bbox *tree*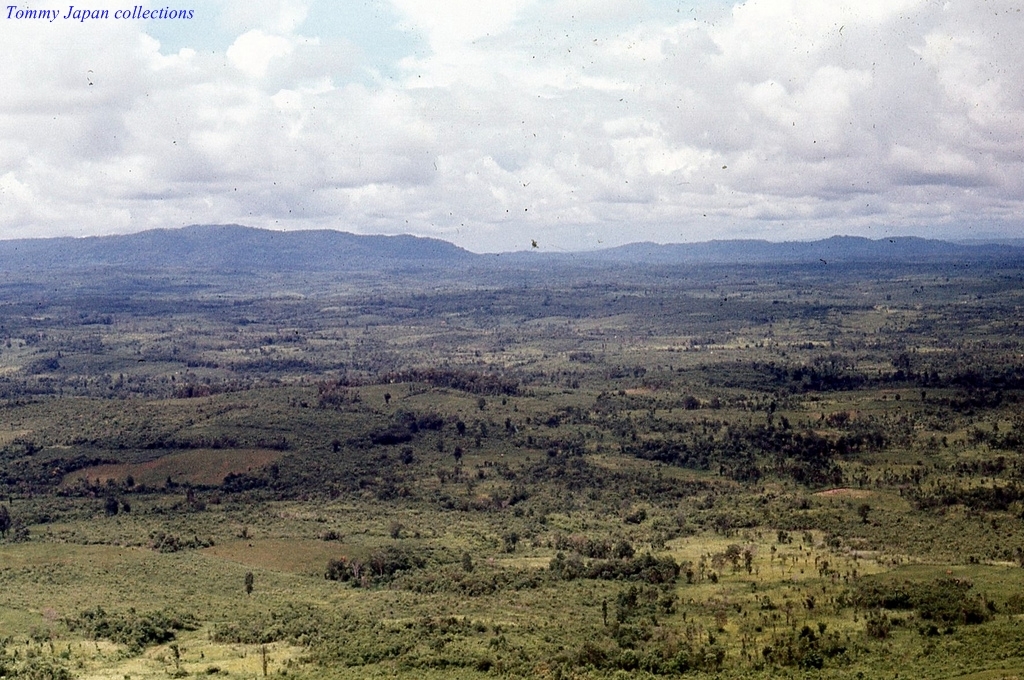
[802,350,854,390]
